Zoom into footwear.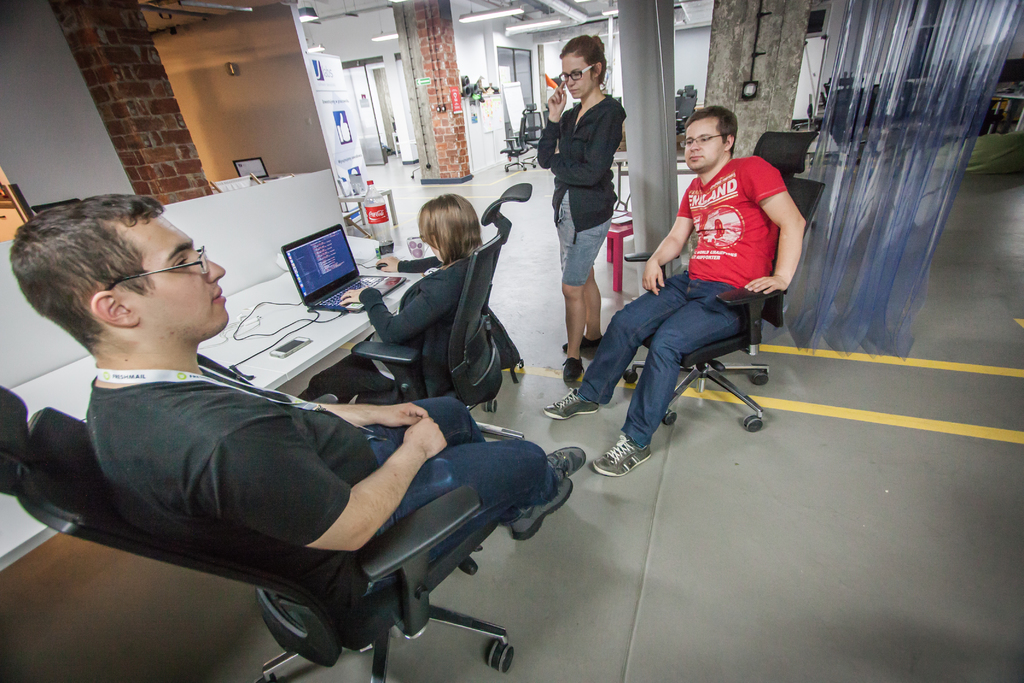
Zoom target: left=509, top=475, right=573, bottom=542.
